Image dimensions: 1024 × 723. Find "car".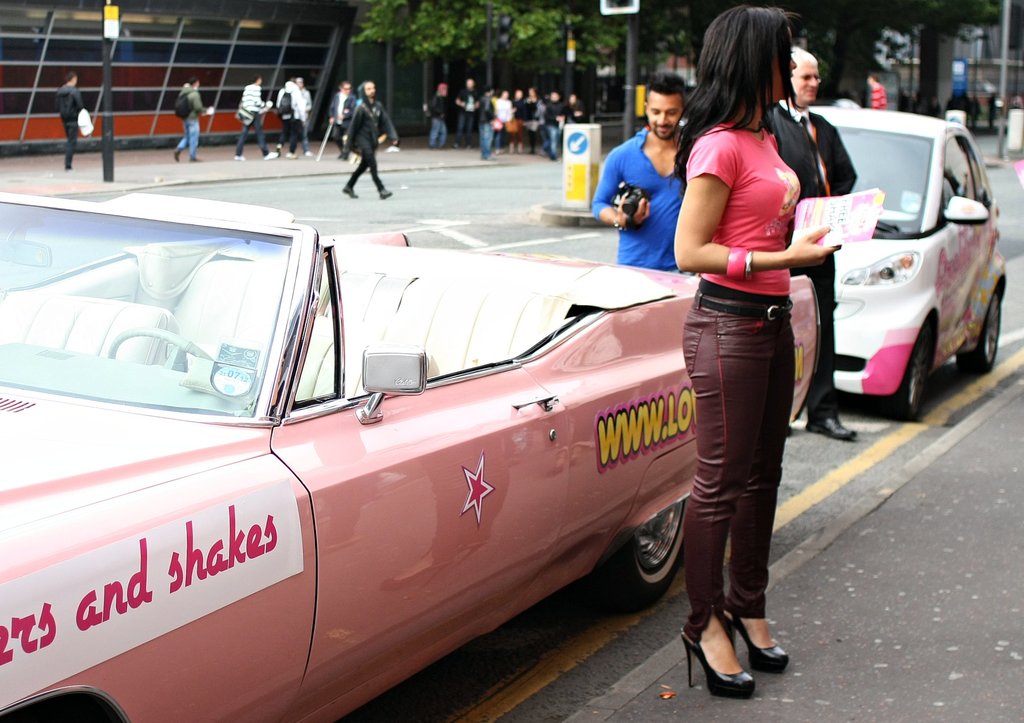
crop(808, 97, 1007, 421).
